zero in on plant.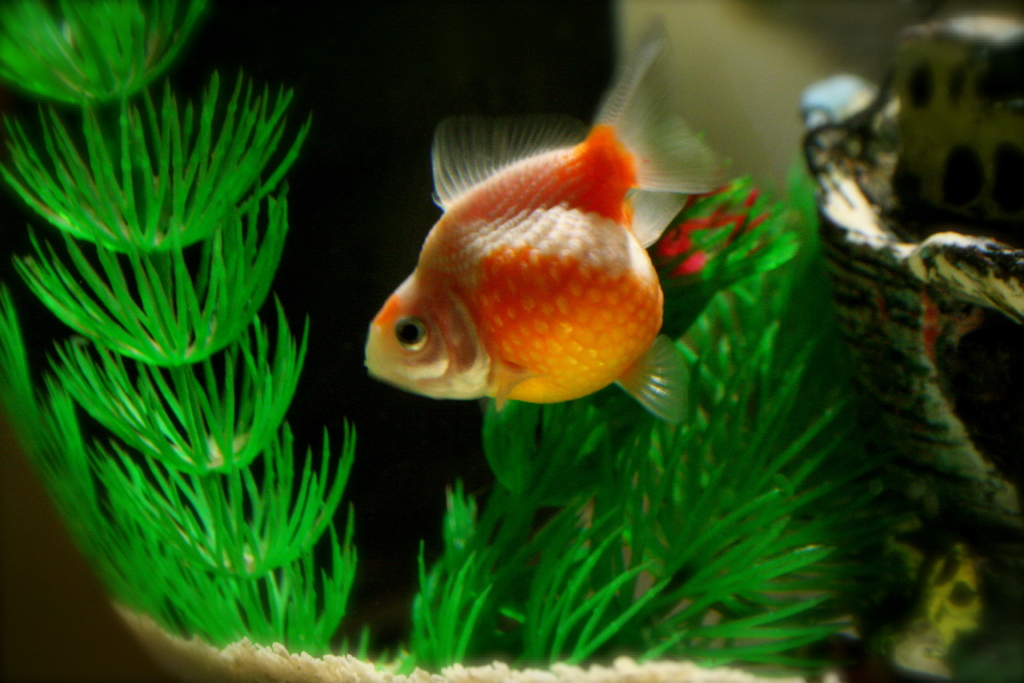
Zeroed in: 10 186 310 366.
